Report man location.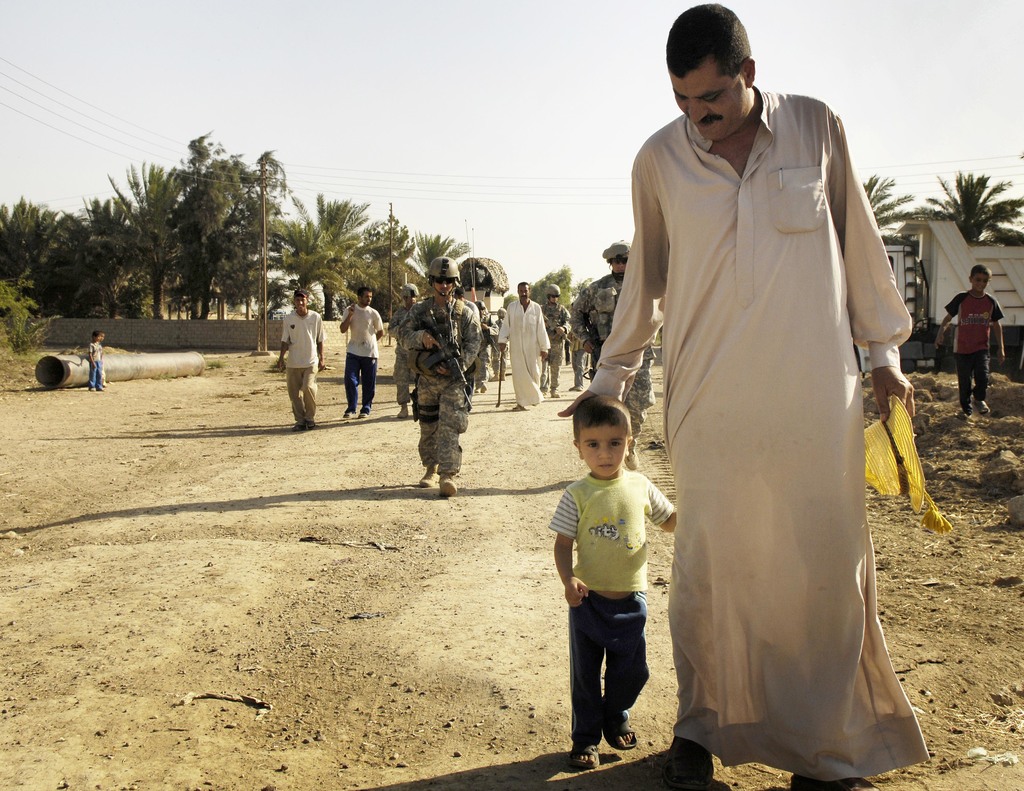
Report: rect(406, 257, 485, 495).
